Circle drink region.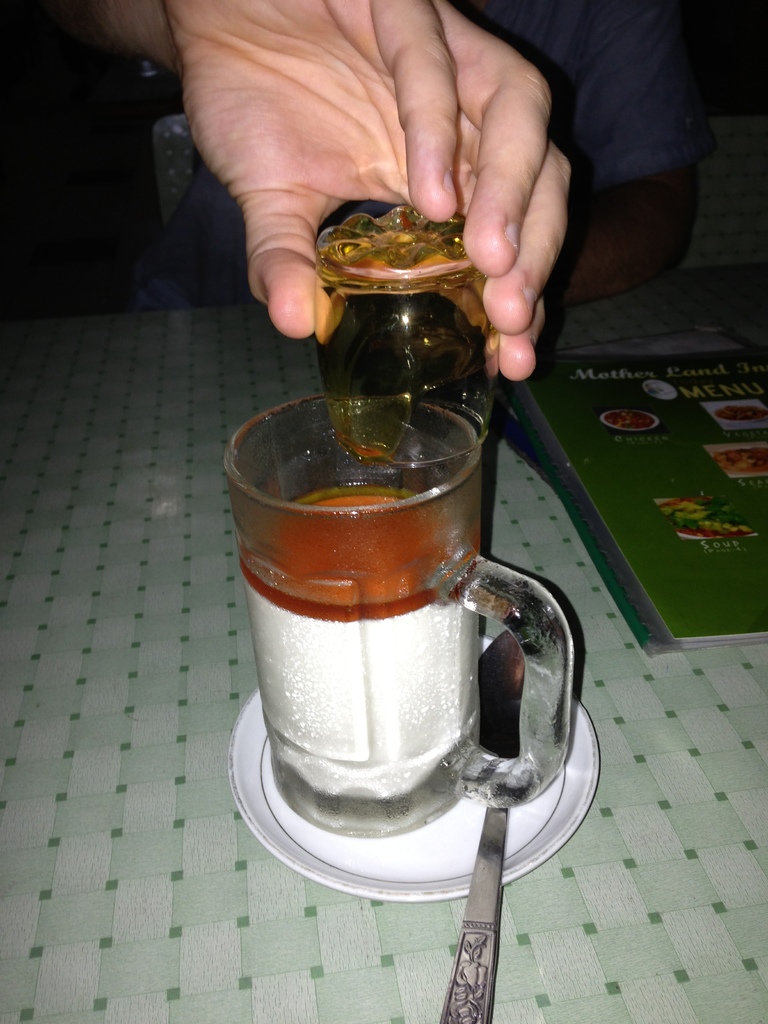
Region: 234/472/484/616.
